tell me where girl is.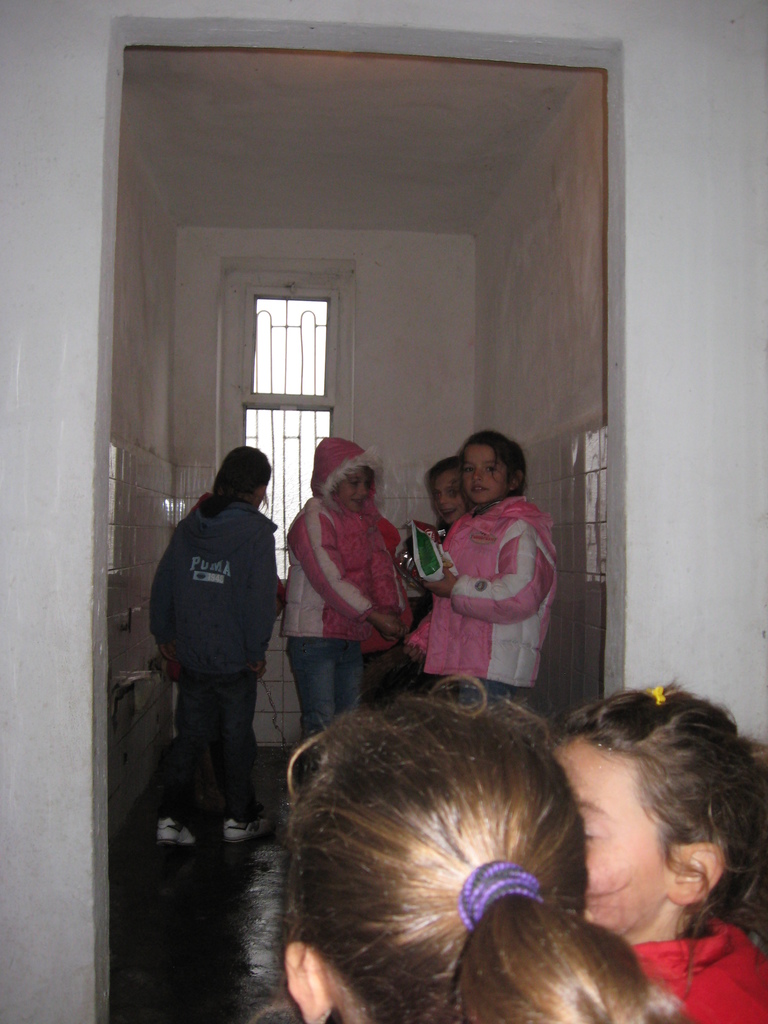
girl is at BBox(401, 424, 563, 708).
